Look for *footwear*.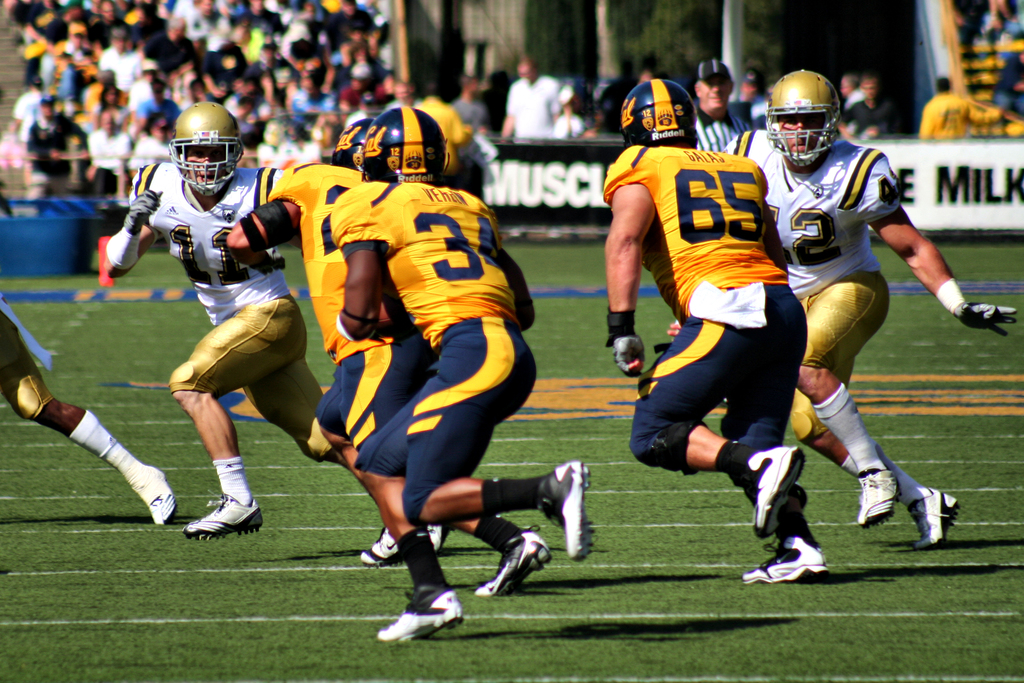
Found: <bbox>382, 586, 461, 648</bbox>.
